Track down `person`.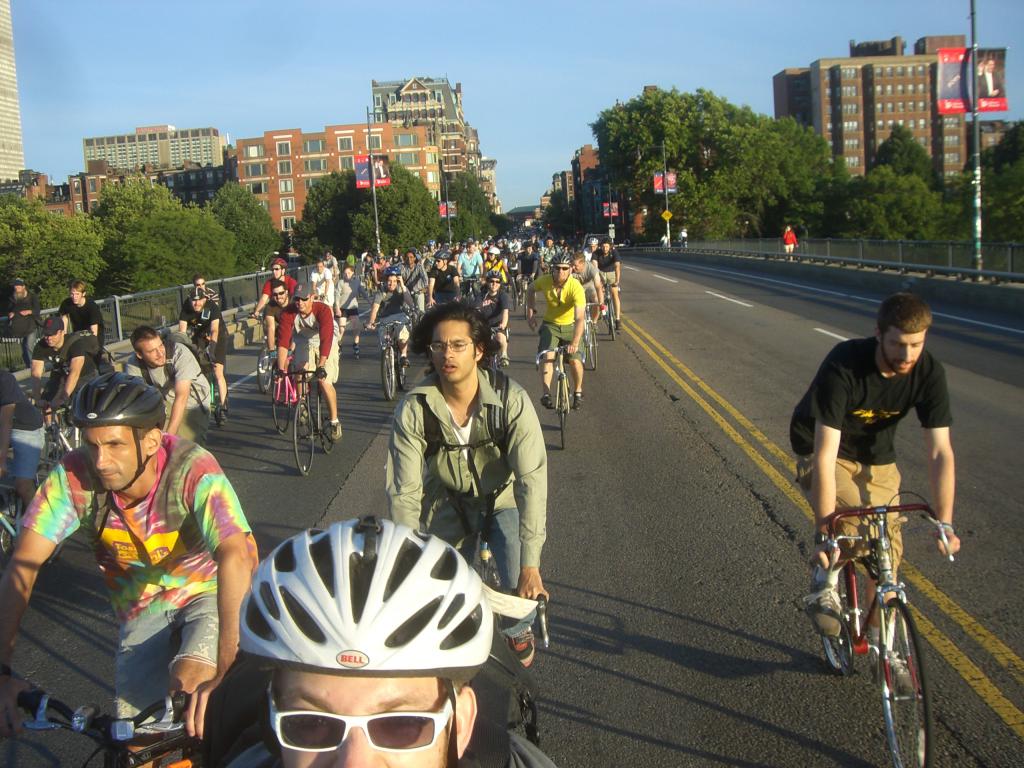
Tracked to [164,503,555,767].
